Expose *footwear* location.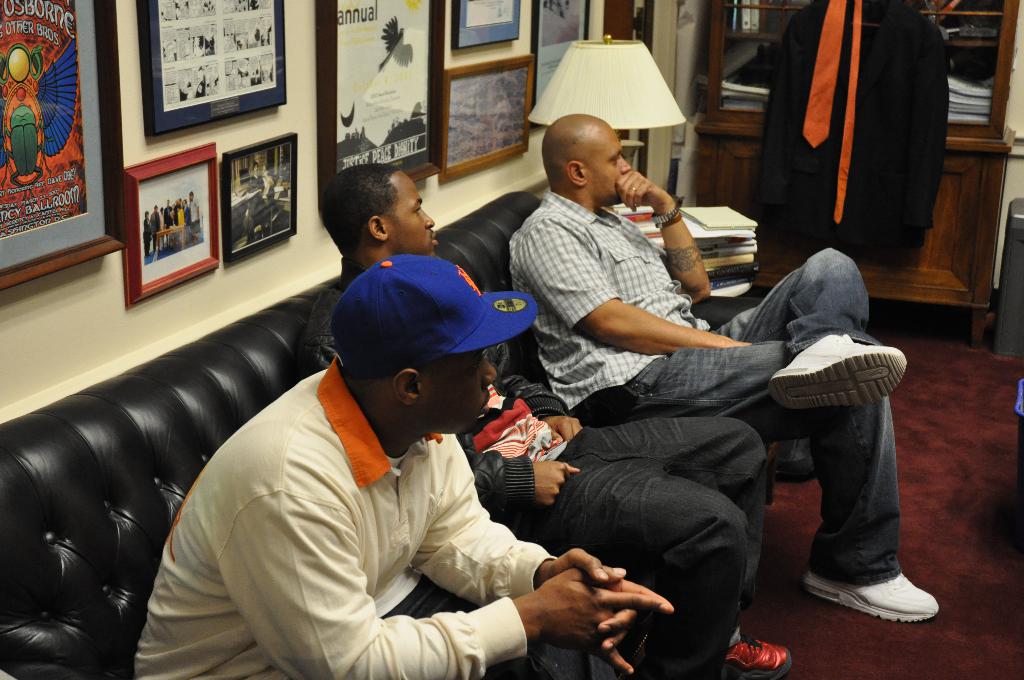
Exposed at (x1=765, y1=334, x2=904, y2=409).
